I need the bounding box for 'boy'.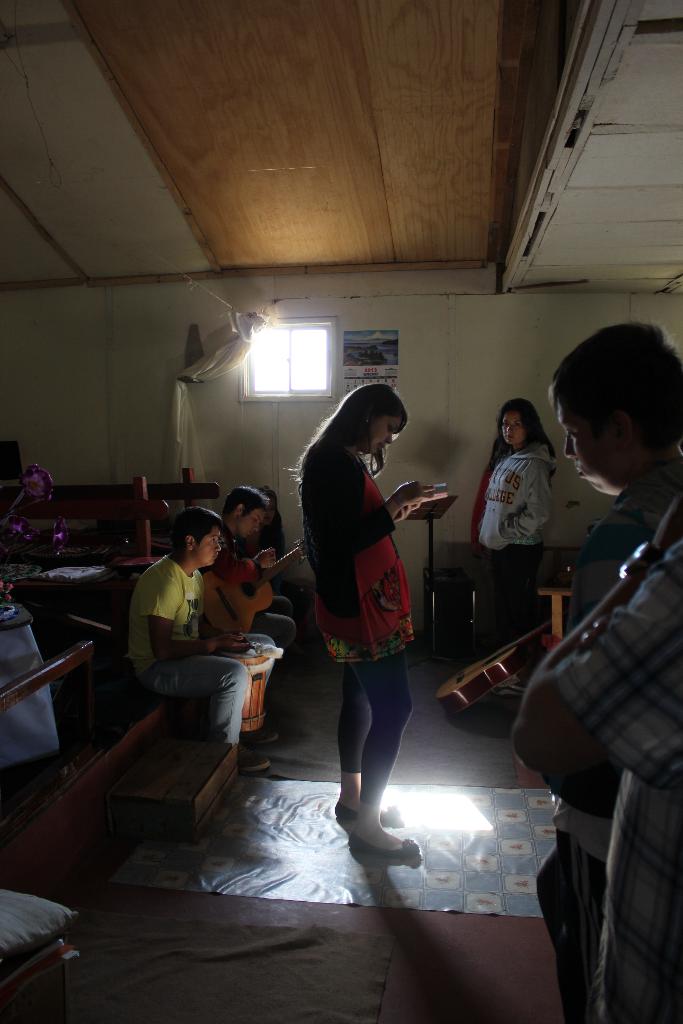
Here it is: l=123, t=512, r=276, b=782.
